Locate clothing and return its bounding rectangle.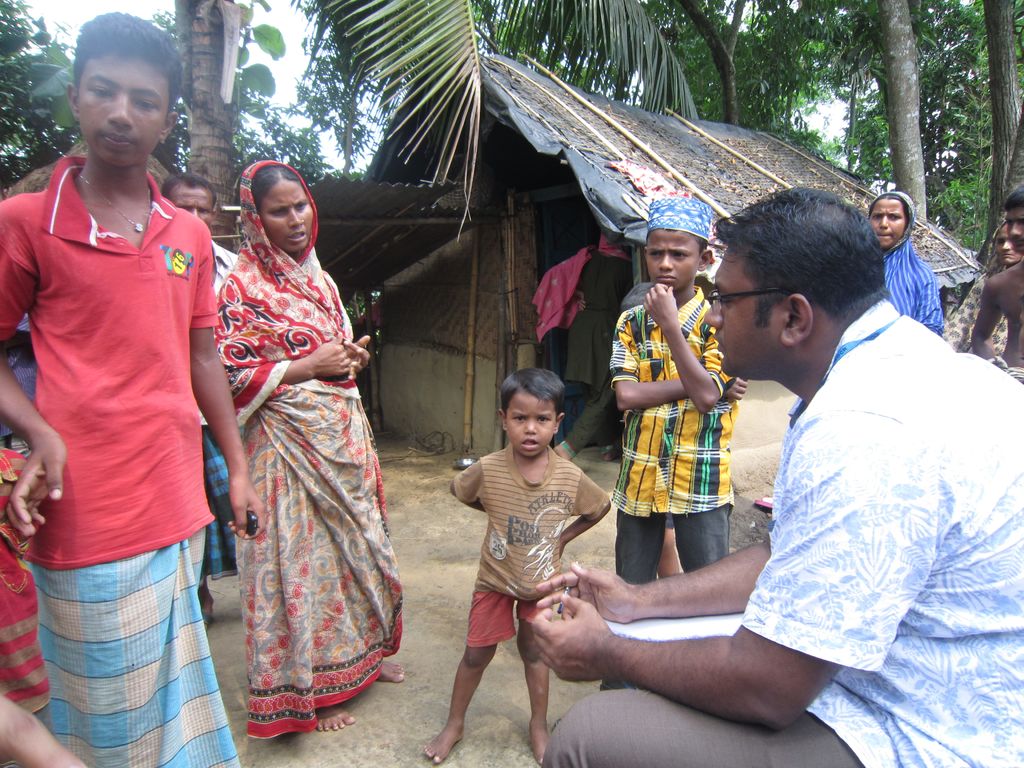
crop(607, 284, 741, 593).
